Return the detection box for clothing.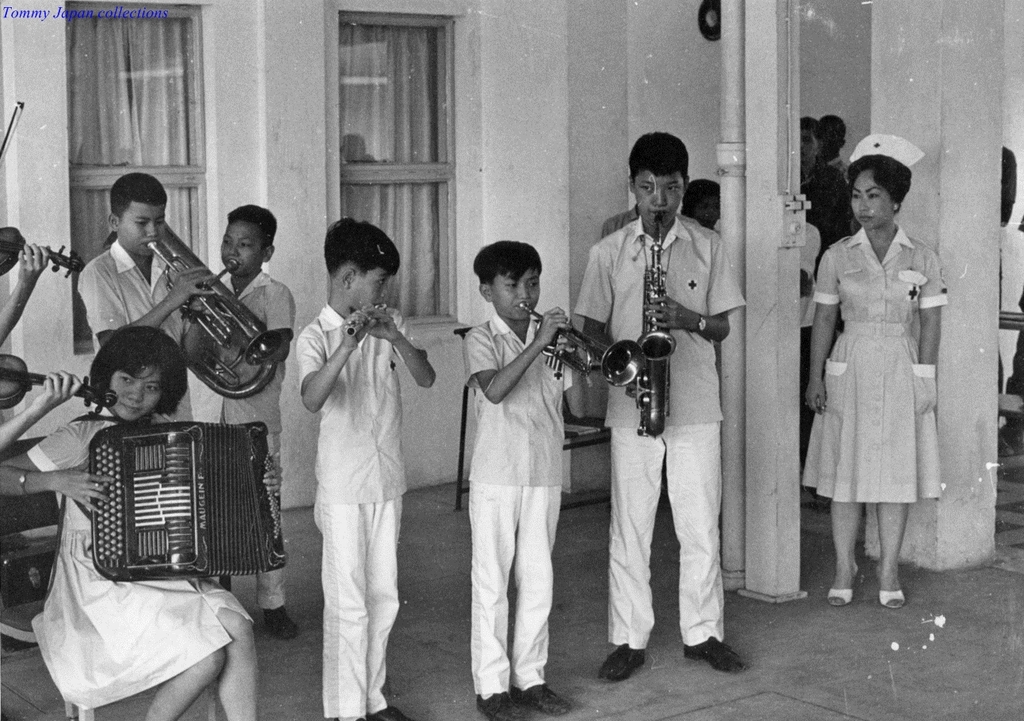
region(600, 204, 641, 243).
